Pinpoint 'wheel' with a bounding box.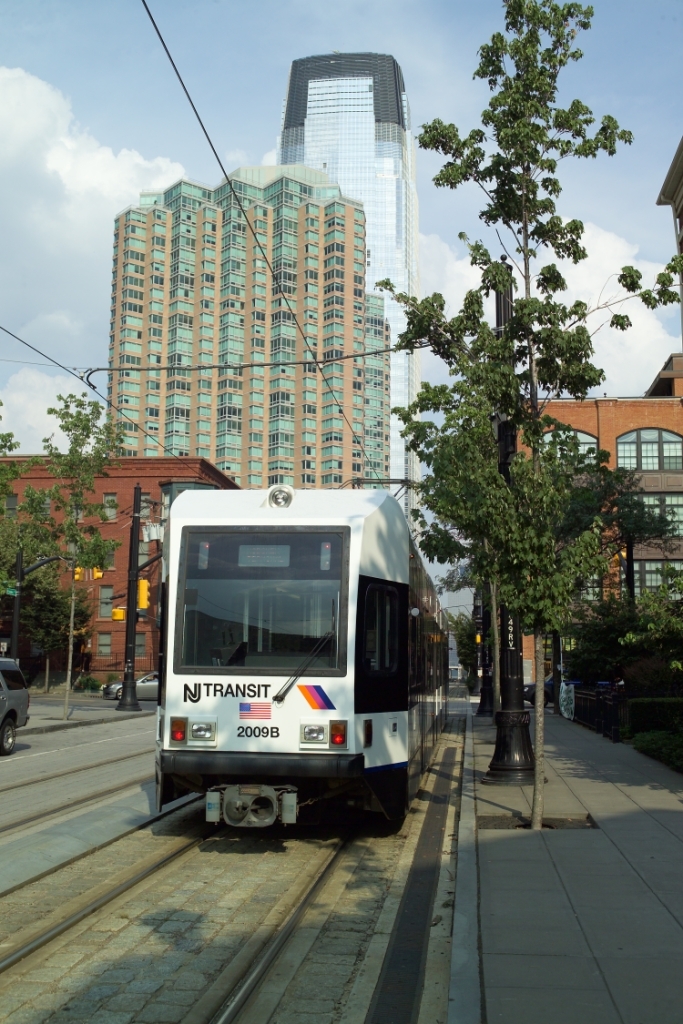
Rect(376, 764, 412, 825).
